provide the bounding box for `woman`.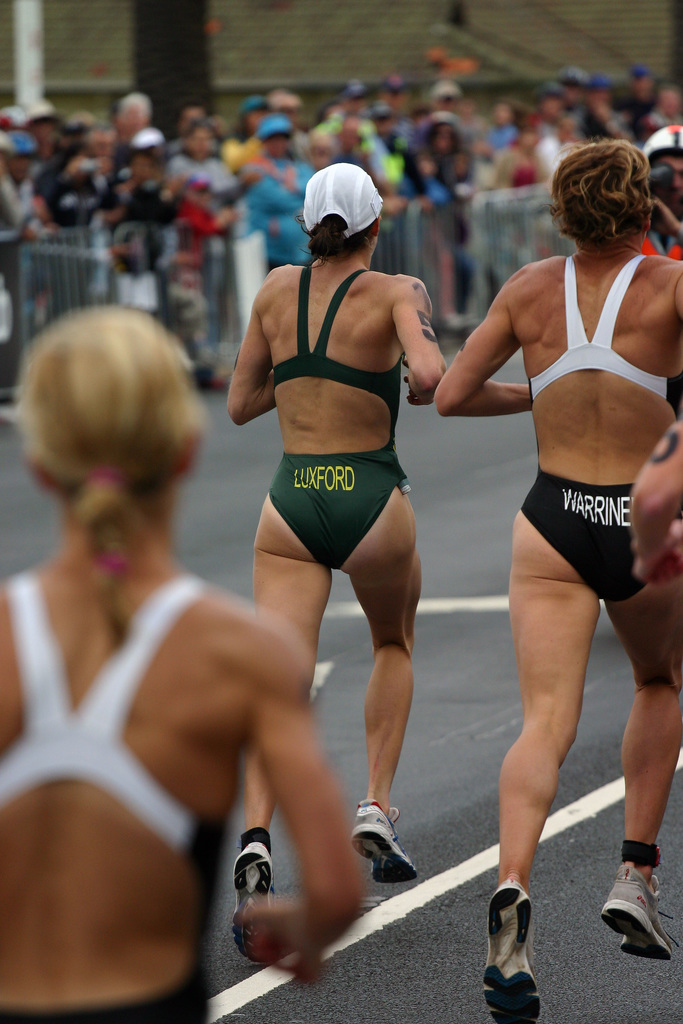
box(190, 164, 445, 952).
